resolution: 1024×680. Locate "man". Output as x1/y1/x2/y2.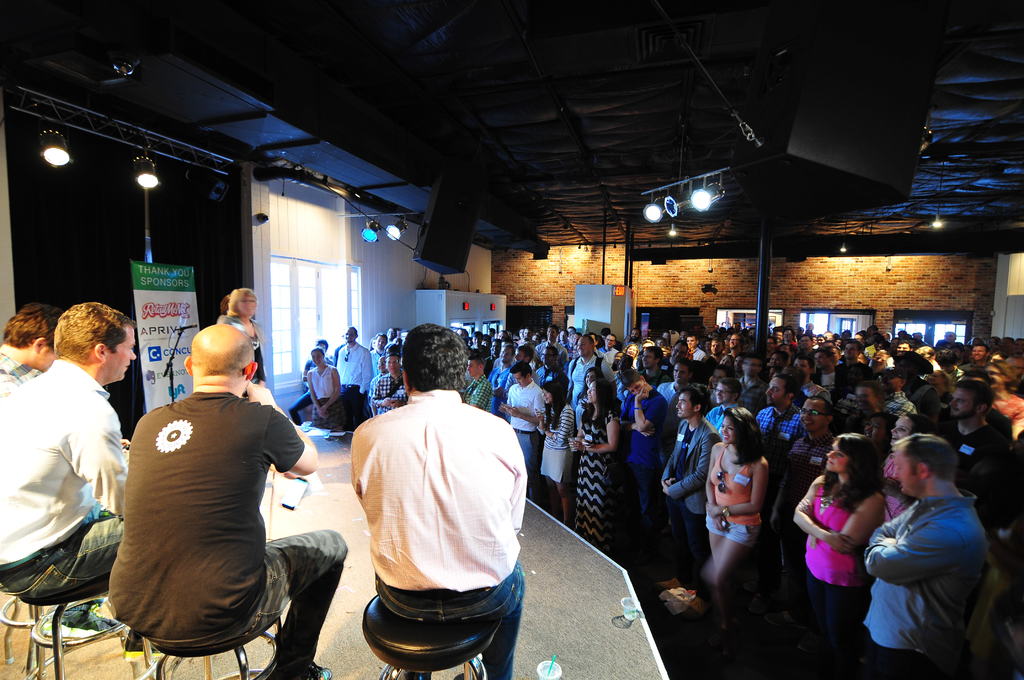
727/343/743/356.
